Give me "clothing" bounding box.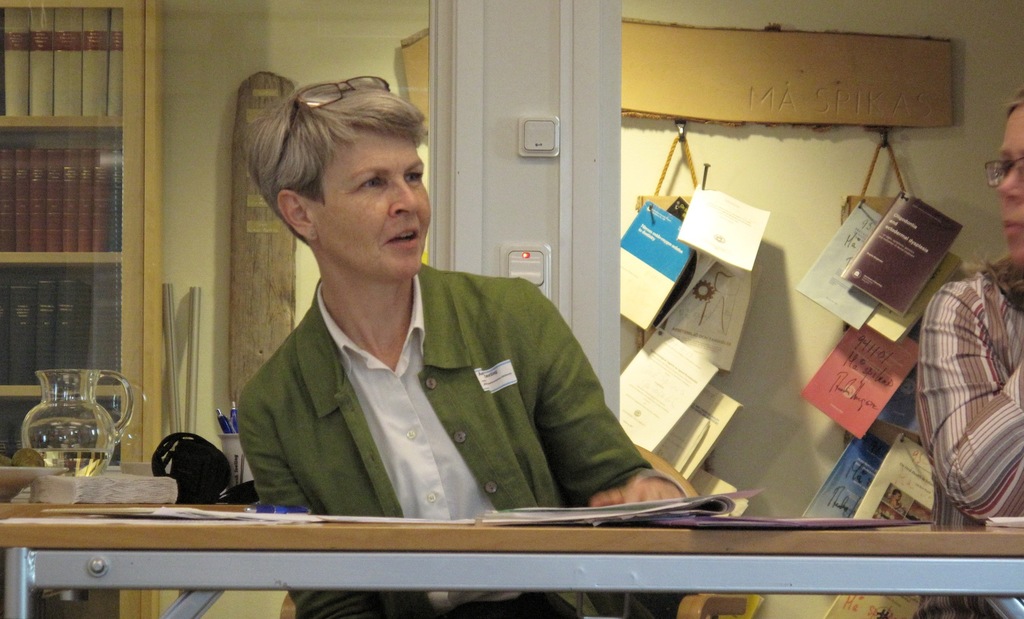
left=230, top=271, right=652, bottom=618.
